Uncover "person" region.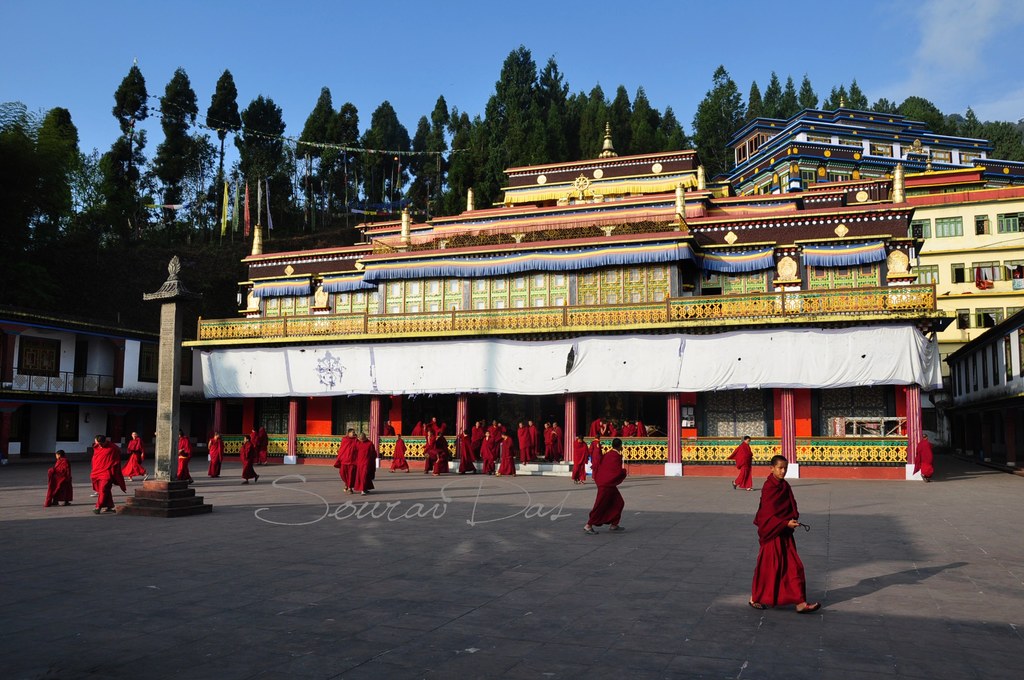
Uncovered: [left=732, top=437, right=753, bottom=491].
